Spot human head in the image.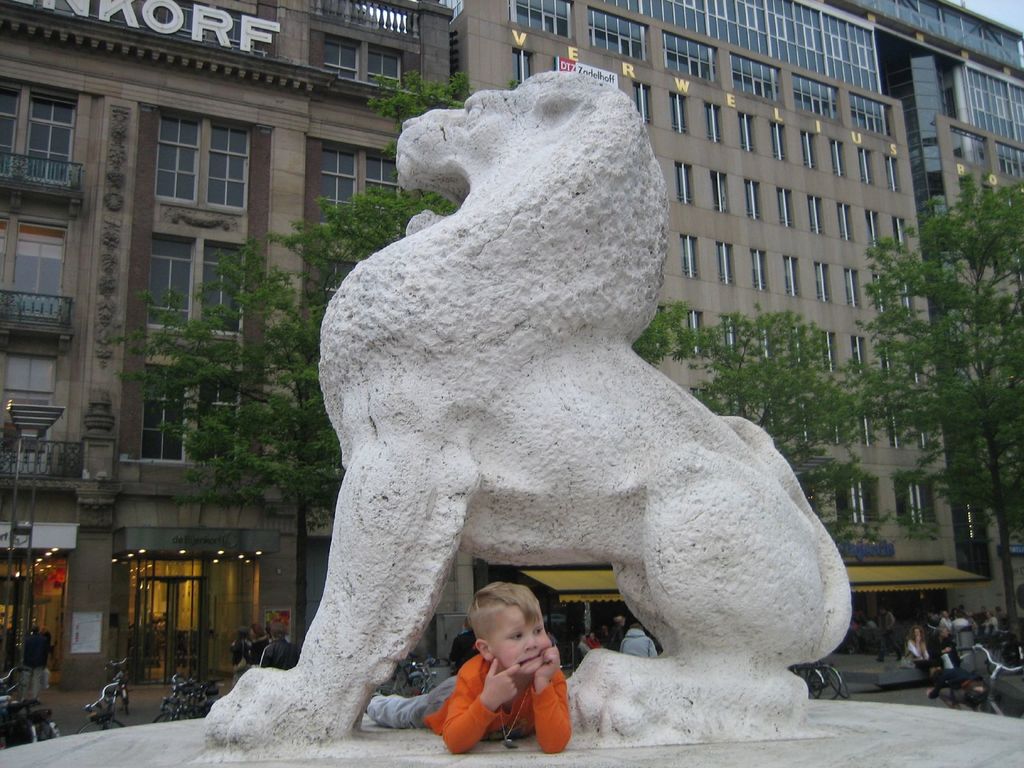
human head found at (614,614,628,626).
